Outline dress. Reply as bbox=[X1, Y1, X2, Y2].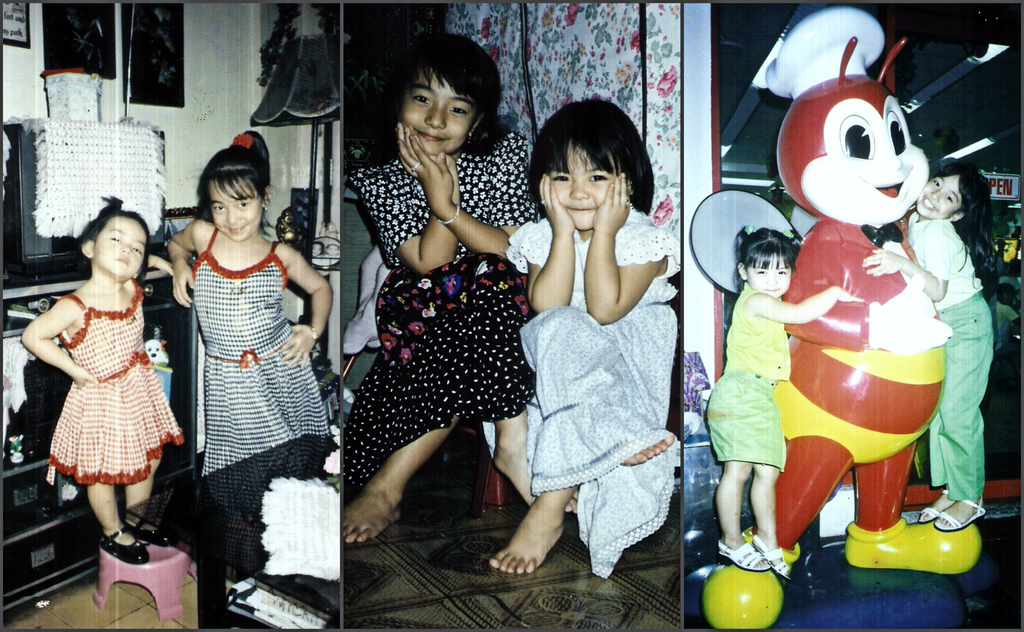
bbox=[484, 206, 683, 577].
